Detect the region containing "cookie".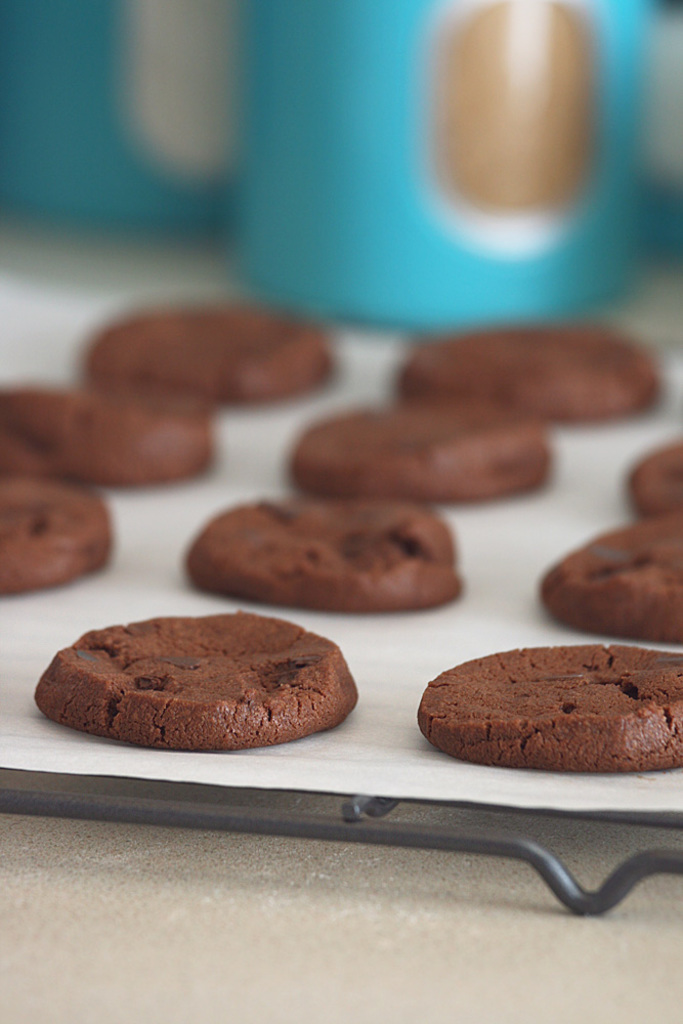
(182,487,470,608).
